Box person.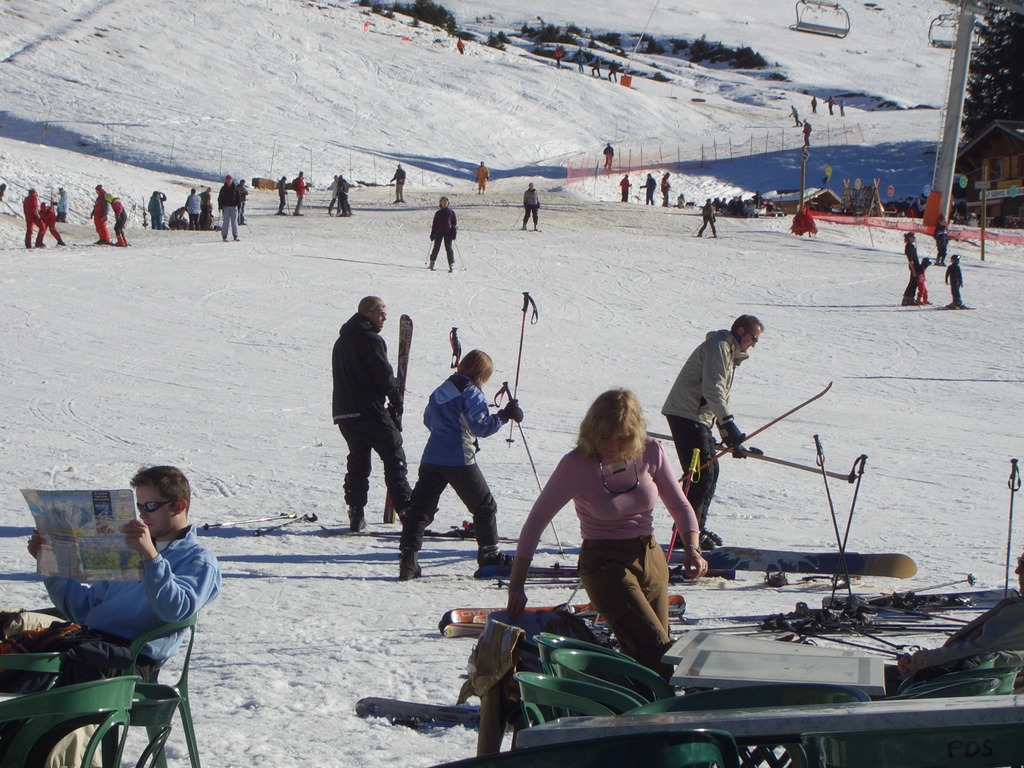
select_region(656, 314, 765, 550).
